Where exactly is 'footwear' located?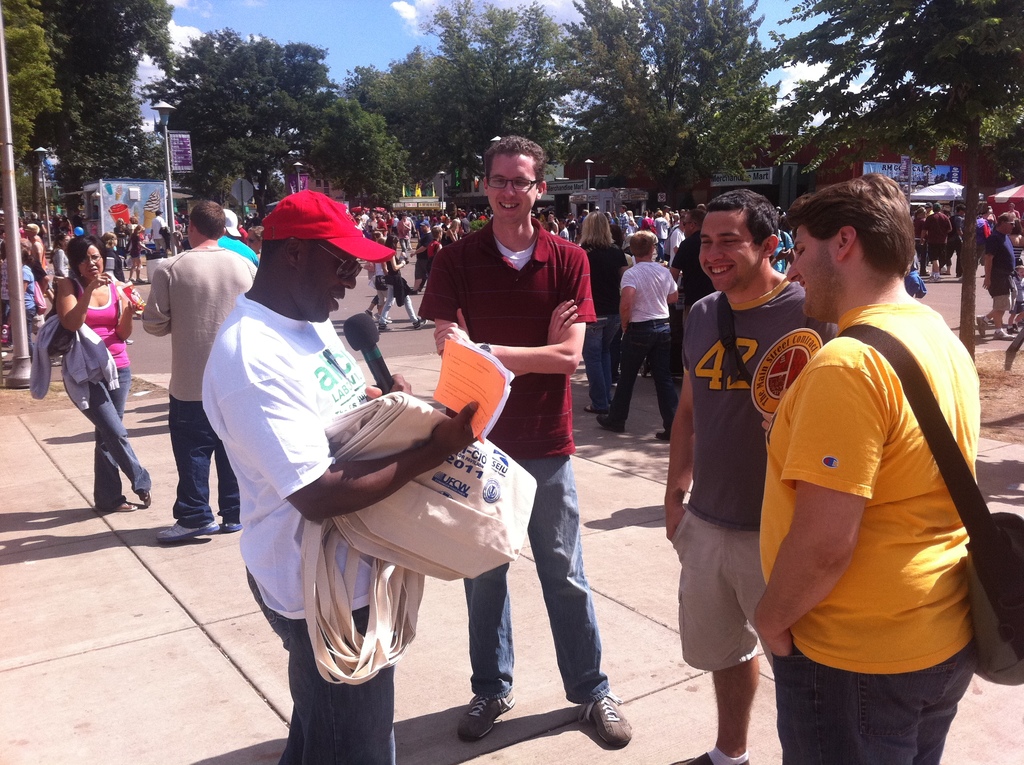
Its bounding box is bbox=(415, 318, 424, 327).
